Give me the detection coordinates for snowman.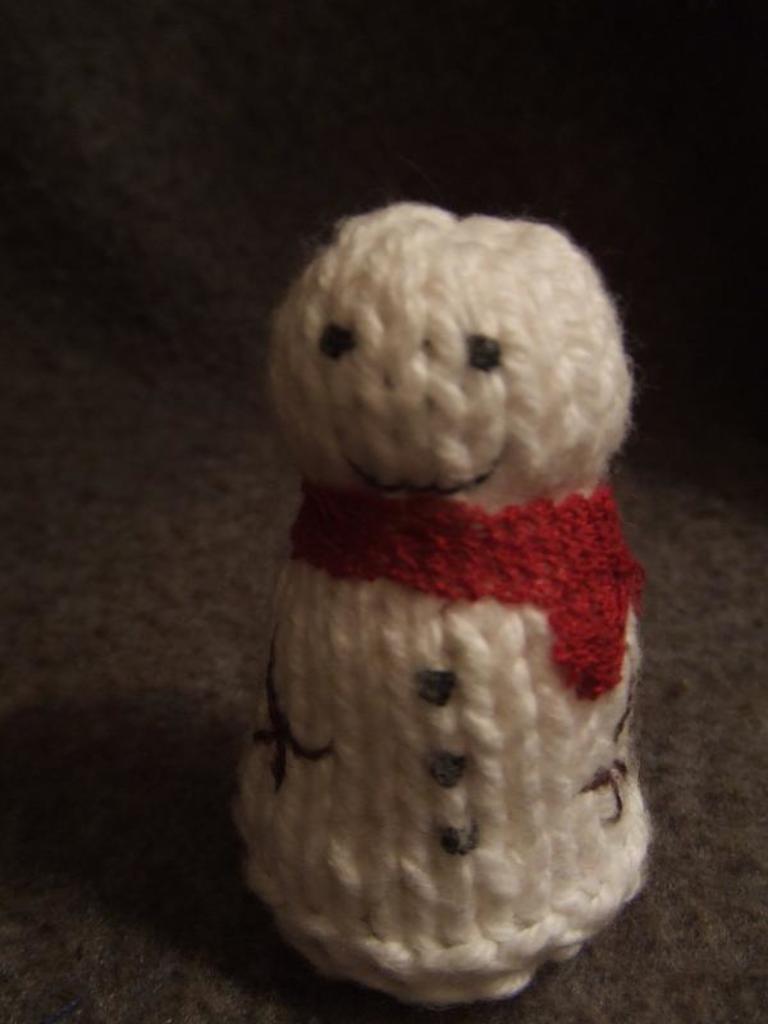
[x1=214, y1=113, x2=669, y2=1023].
